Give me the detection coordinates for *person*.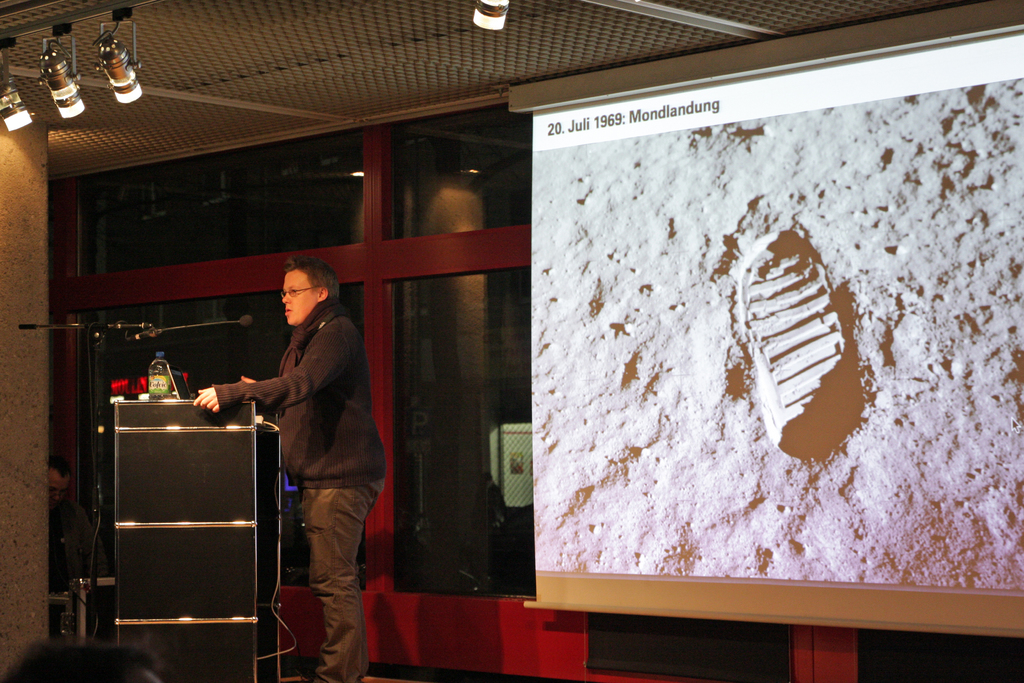
region(204, 245, 365, 661).
